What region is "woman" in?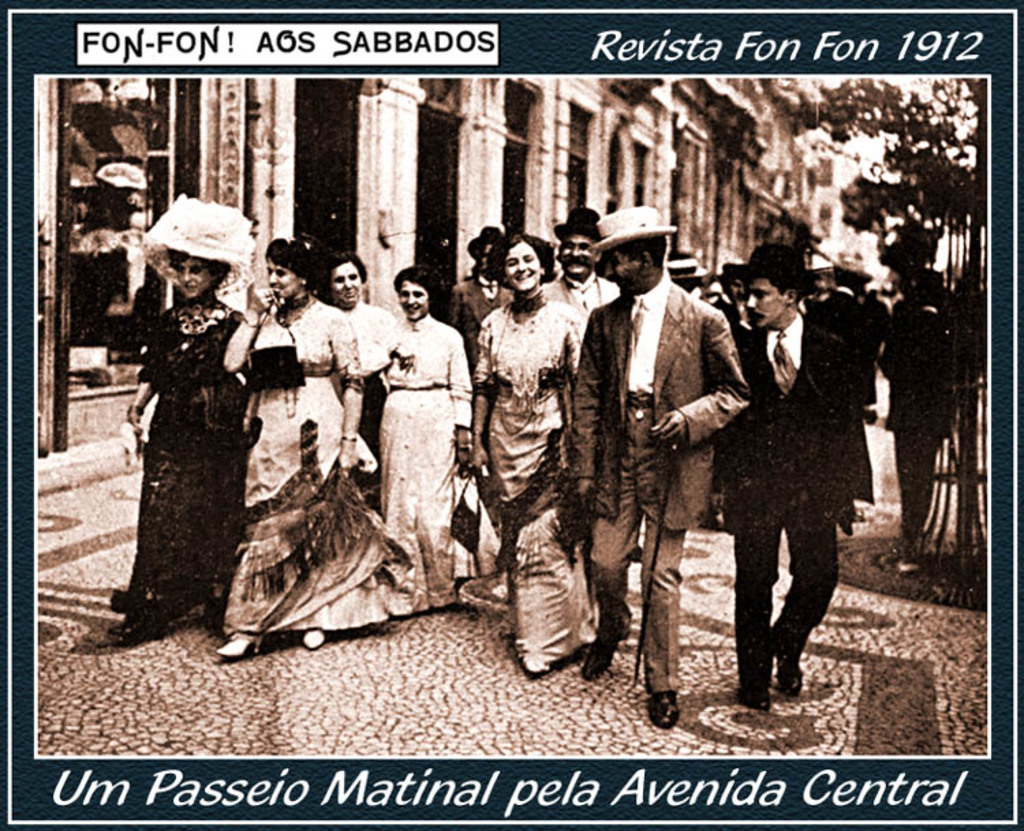
461, 231, 593, 682.
